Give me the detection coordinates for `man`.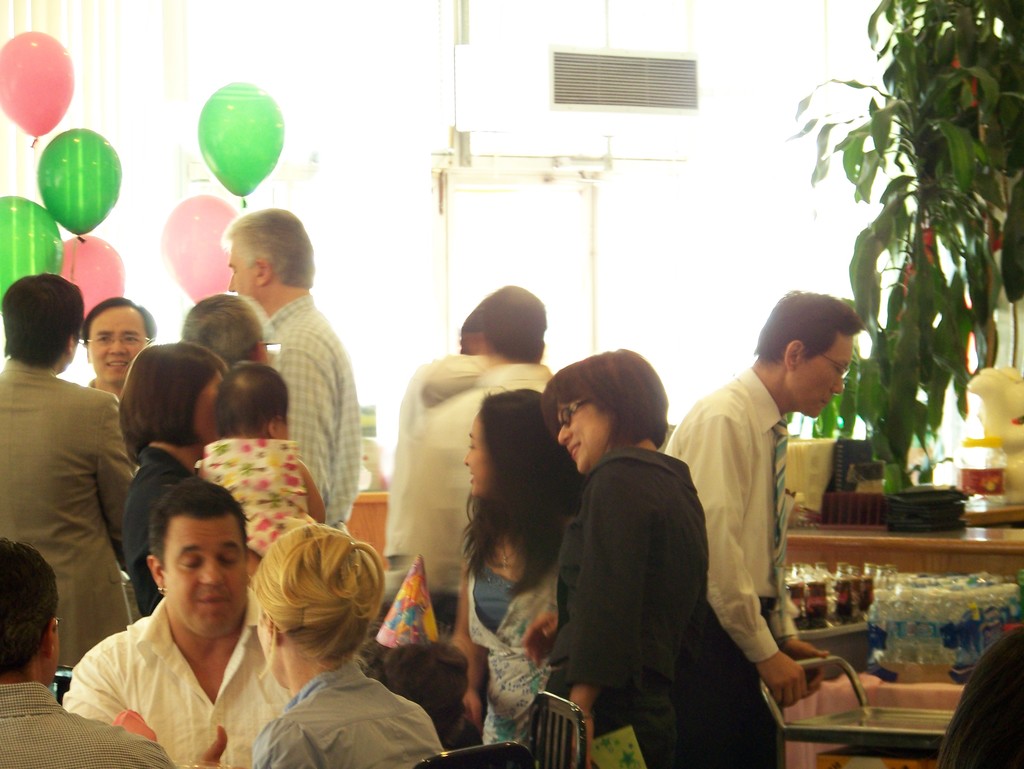
crop(0, 535, 168, 768).
